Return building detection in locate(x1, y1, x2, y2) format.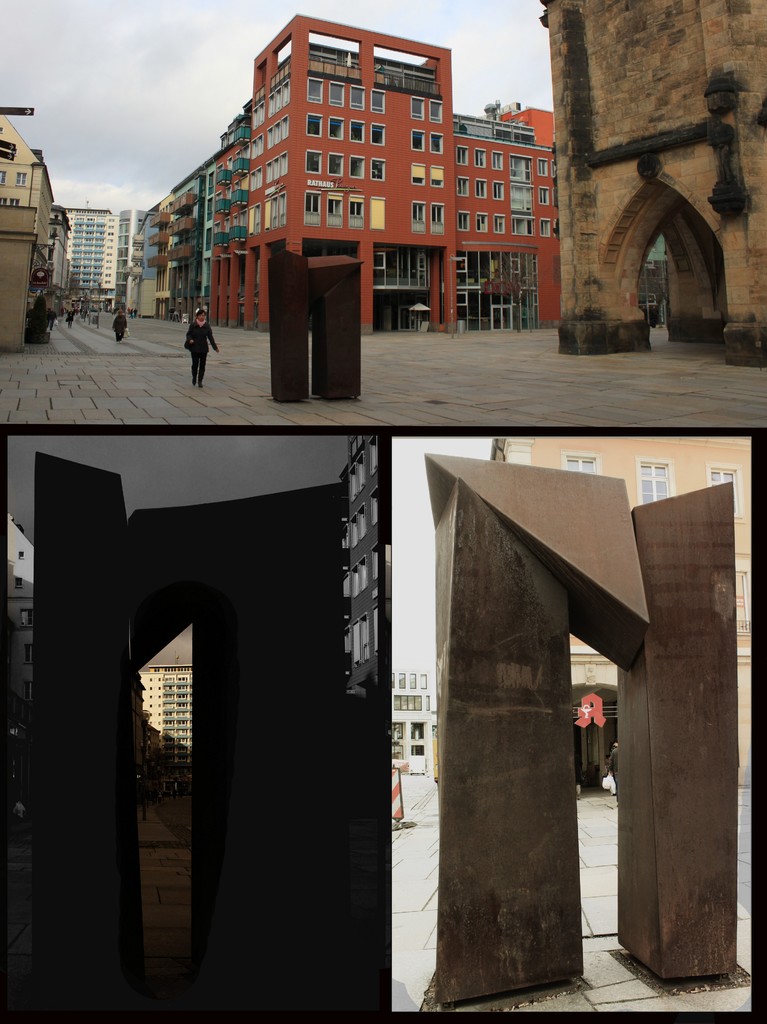
locate(141, 672, 192, 794).
